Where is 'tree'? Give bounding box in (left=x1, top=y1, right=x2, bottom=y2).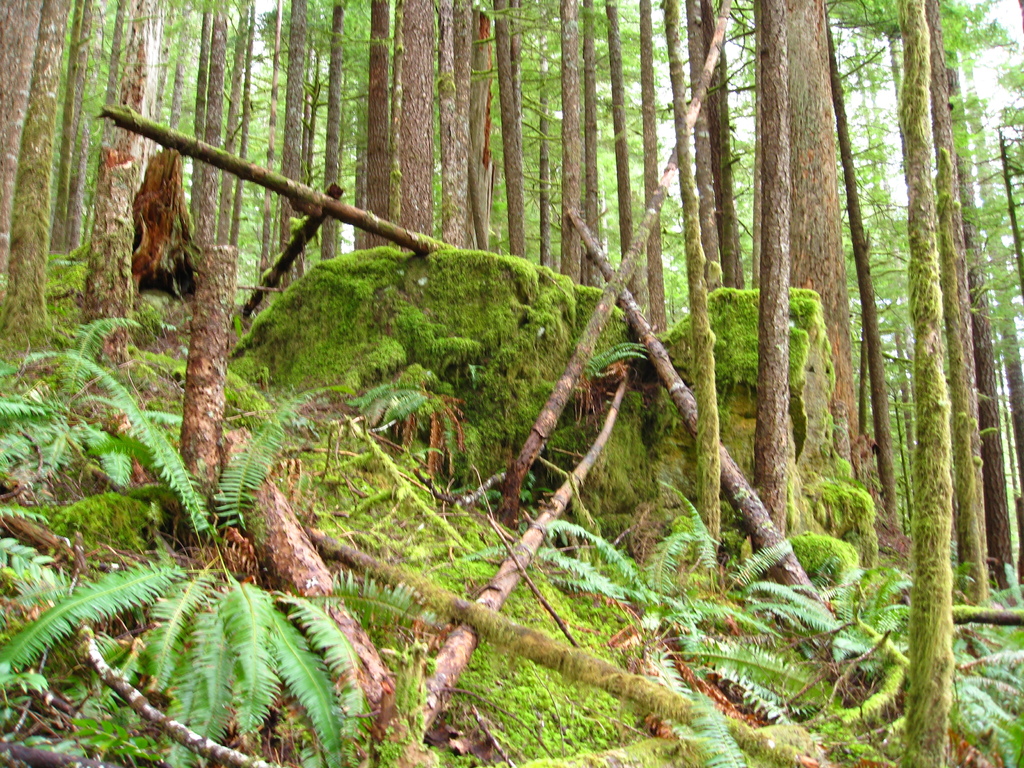
(left=138, top=0, right=193, bottom=308).
